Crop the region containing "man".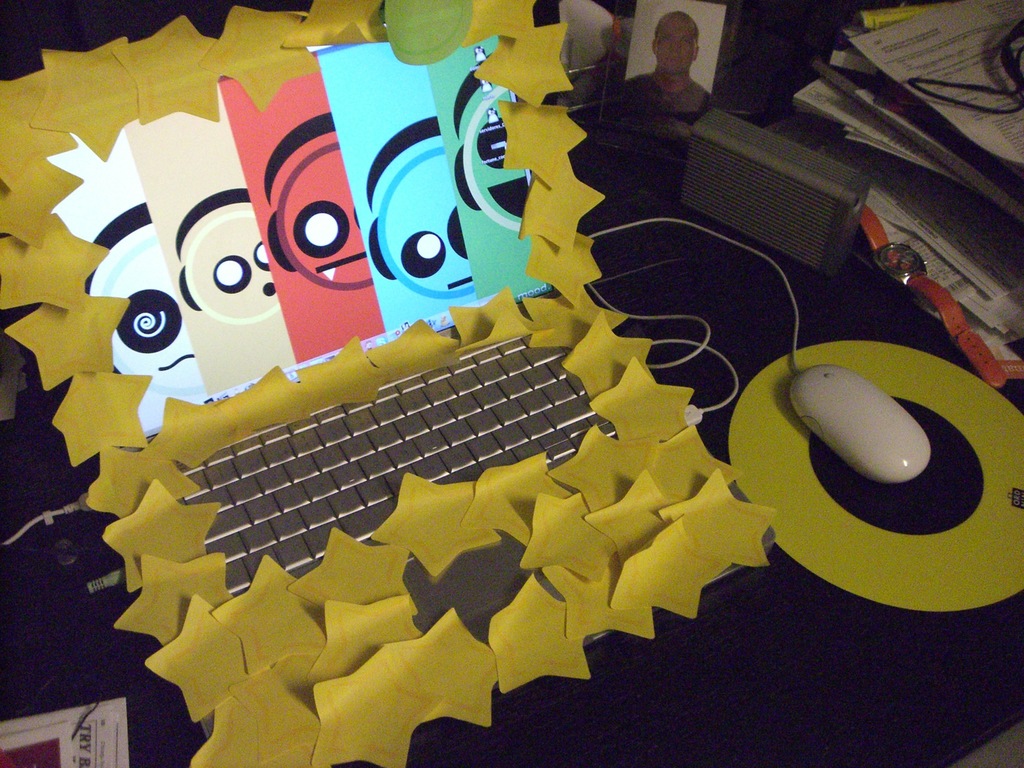
Crop region: box=[621, 12, 708, 126].
